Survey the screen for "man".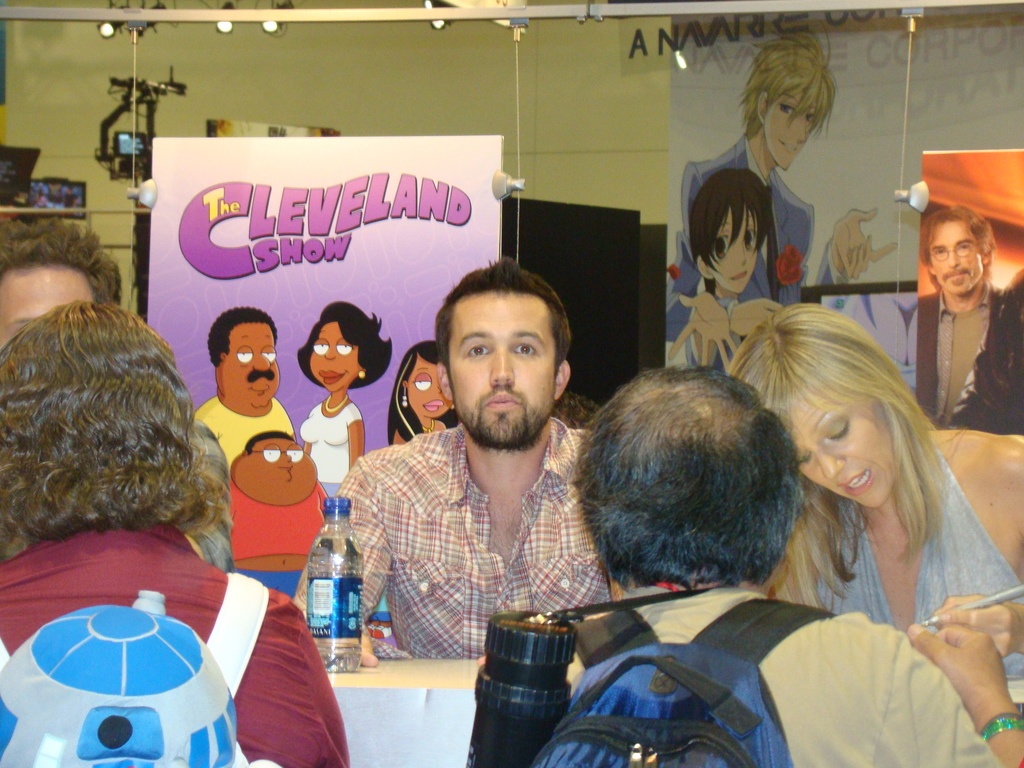
Survey found: pyautogui.locateOnScreen(0, 221, 123, 341).
